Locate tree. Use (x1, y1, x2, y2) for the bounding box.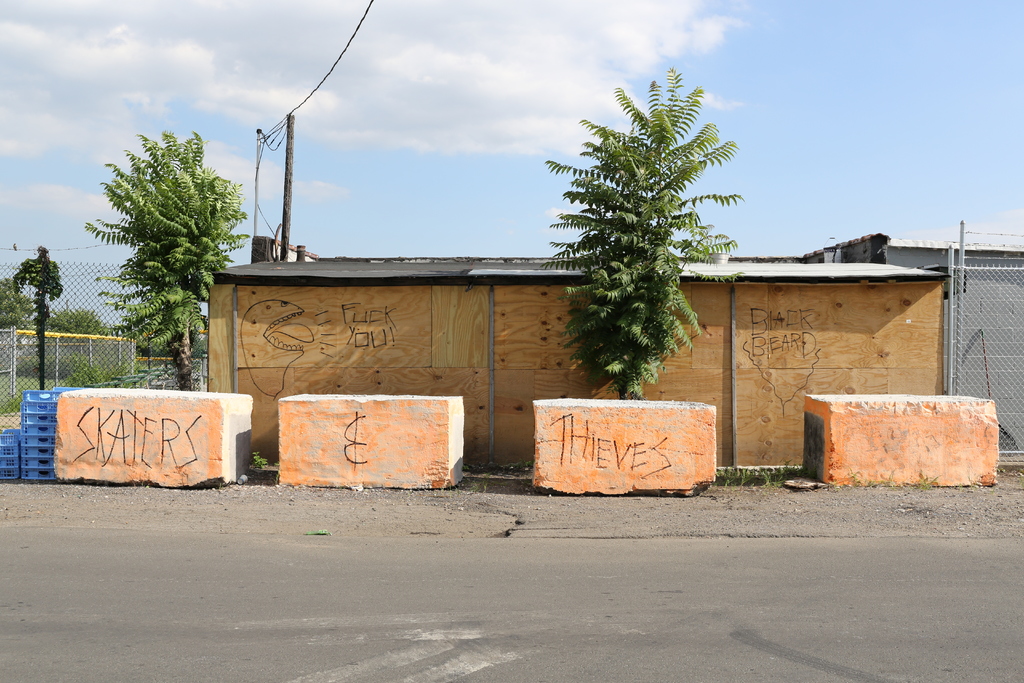
(557, 69, 738, 394).
